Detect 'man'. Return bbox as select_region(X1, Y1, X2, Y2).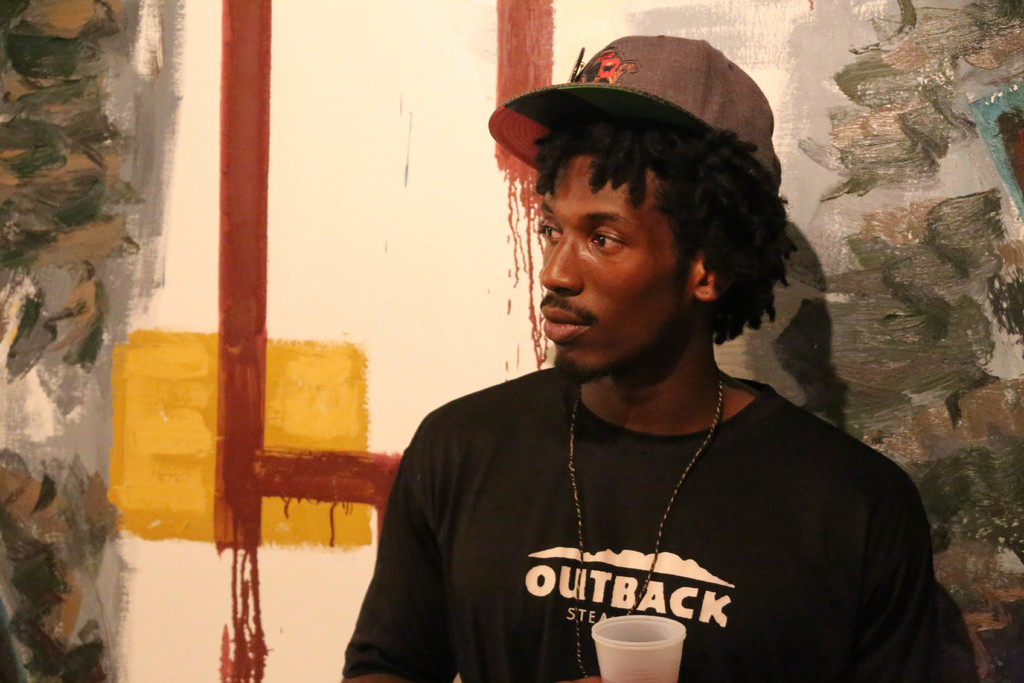
select_region(344, 37, 976, 673).
